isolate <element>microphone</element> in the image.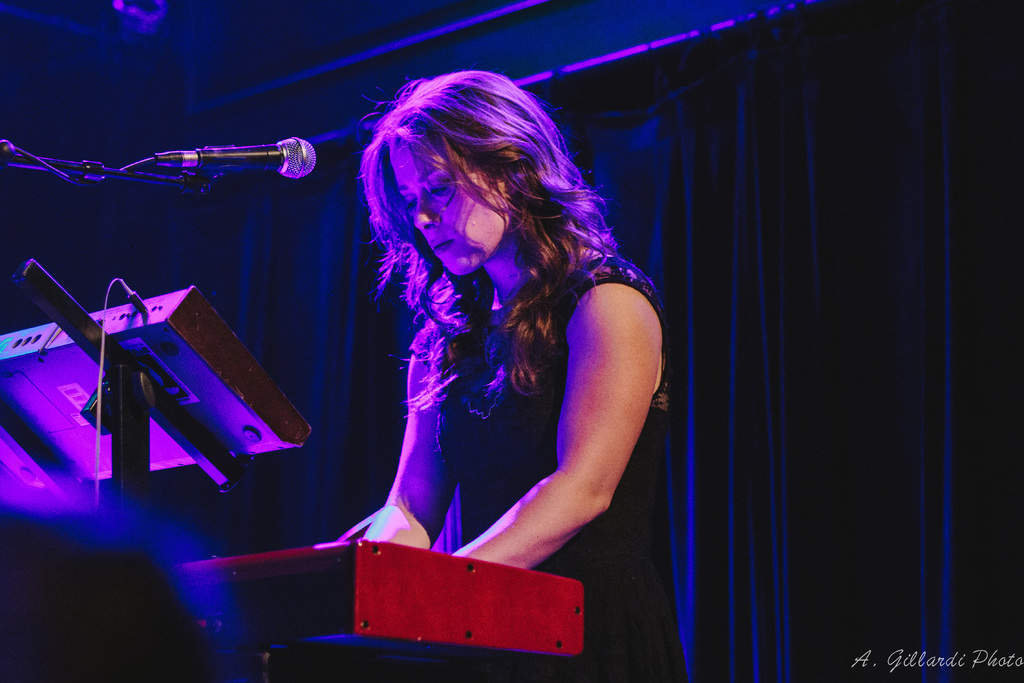
Isolated region: 135:133:326:186.
